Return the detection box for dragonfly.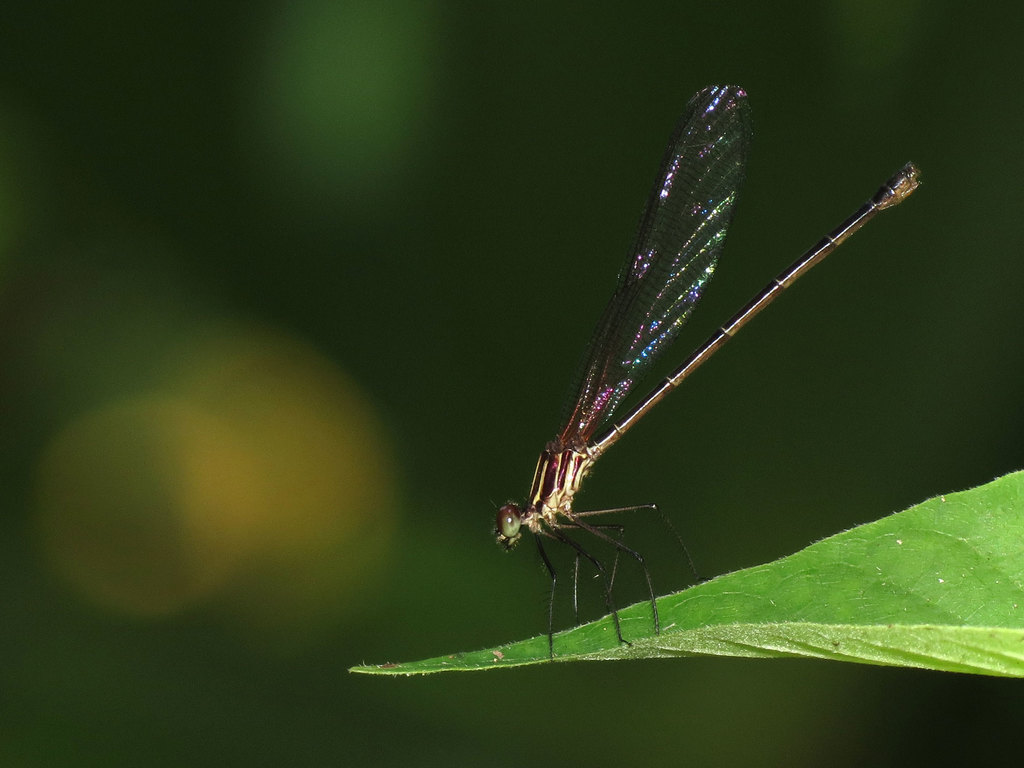
<box>488,83,922,662</box>.
